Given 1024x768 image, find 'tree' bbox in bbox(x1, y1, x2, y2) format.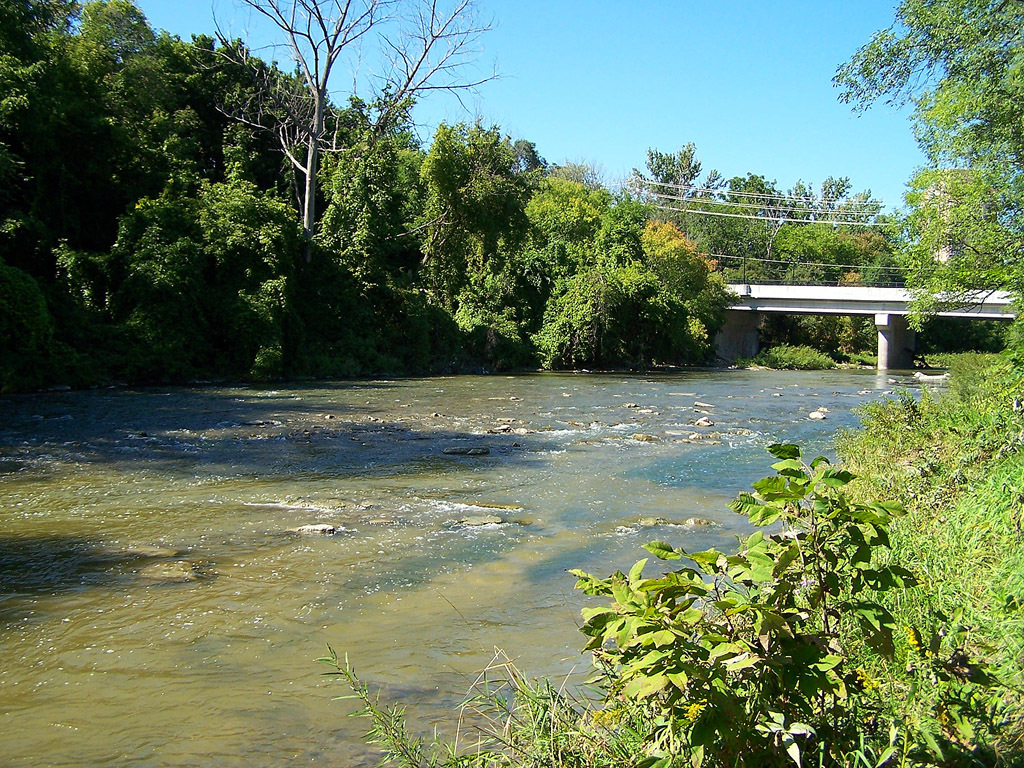
bbox(378, 114, 545, 308).
